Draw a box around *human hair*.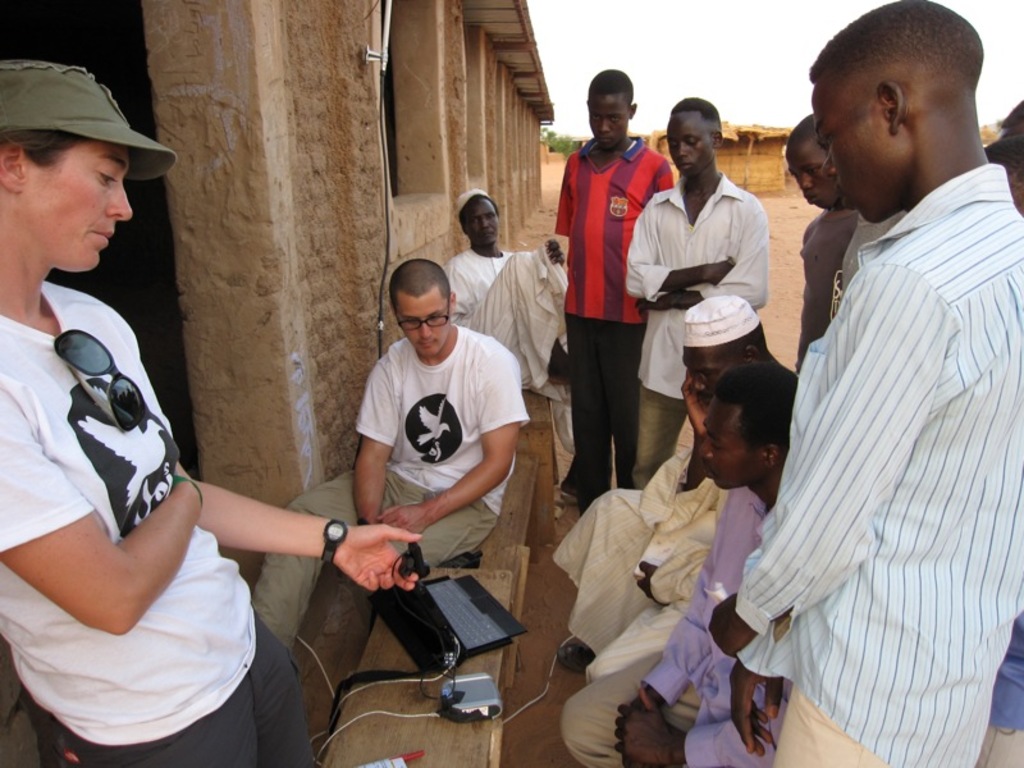
rect(1002, 100, 1023, 131).
